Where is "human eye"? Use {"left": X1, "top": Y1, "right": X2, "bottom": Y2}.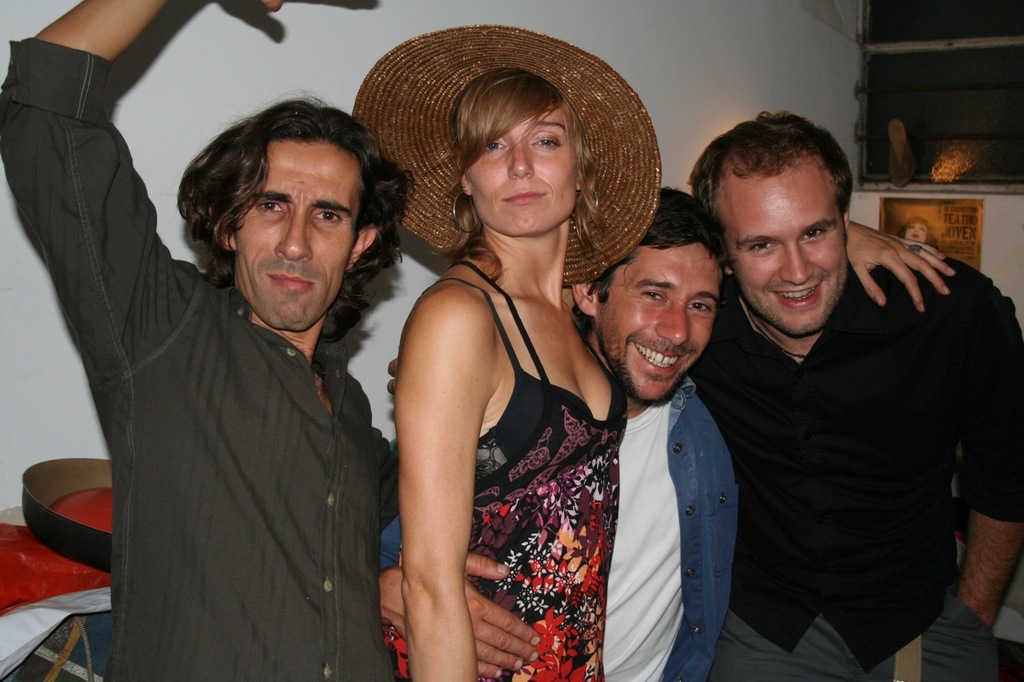
{"left": 489, "top": 140, "right": 505, "bottom": 154}.
